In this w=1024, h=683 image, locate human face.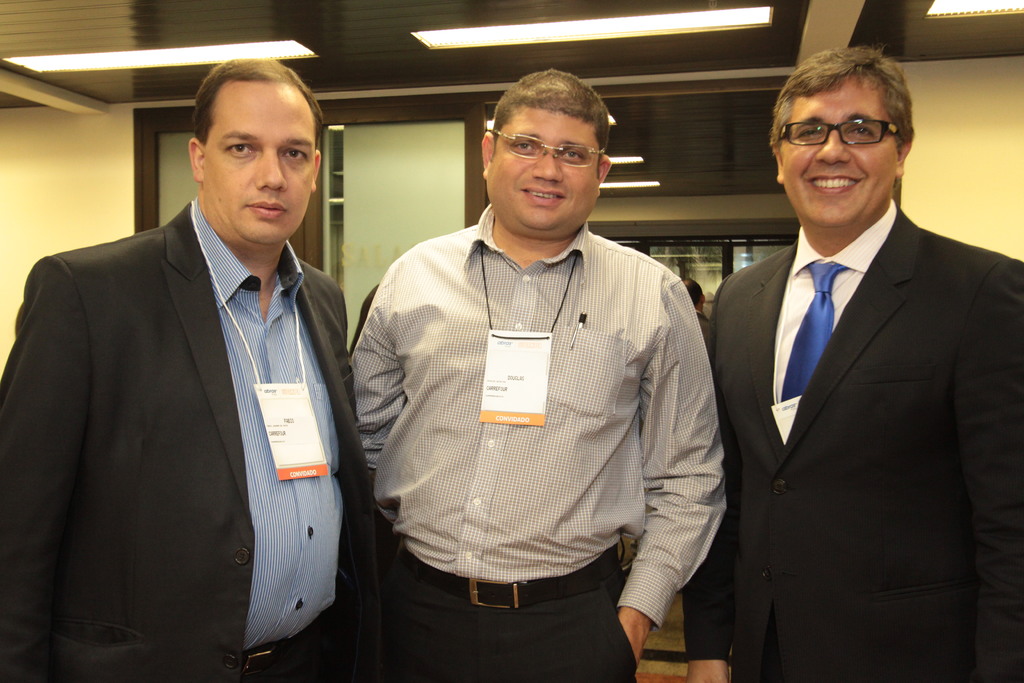
Bounding box: rect(772, 83, 899, 233).
